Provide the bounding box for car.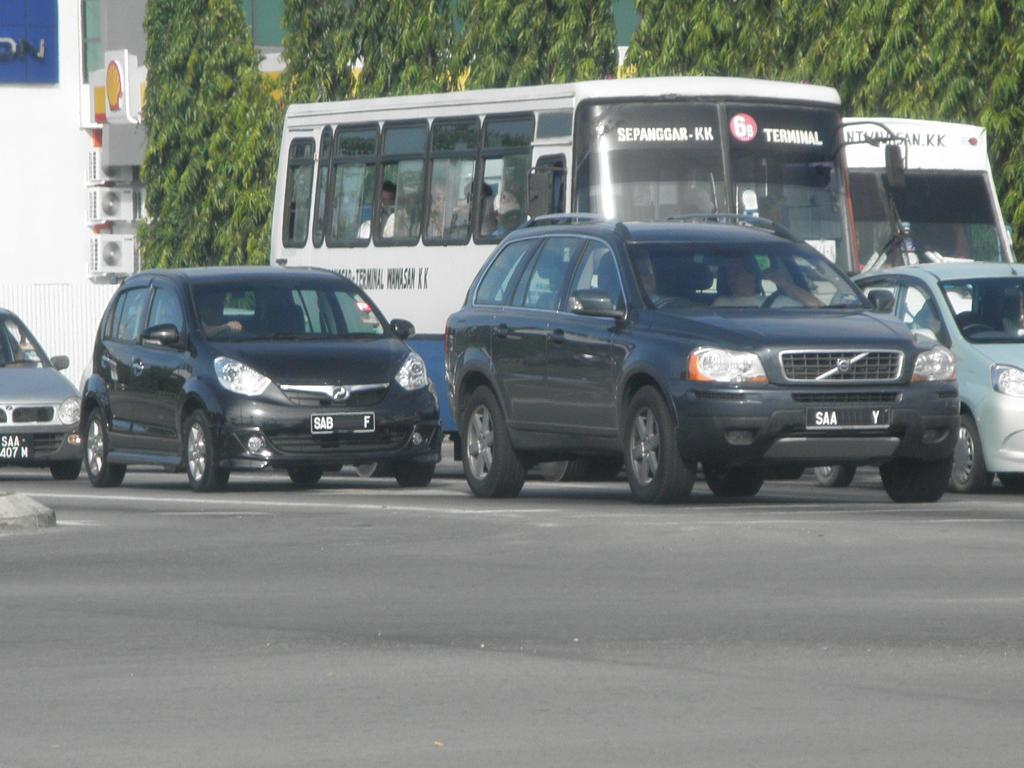
[79, 262, 440, 493].
